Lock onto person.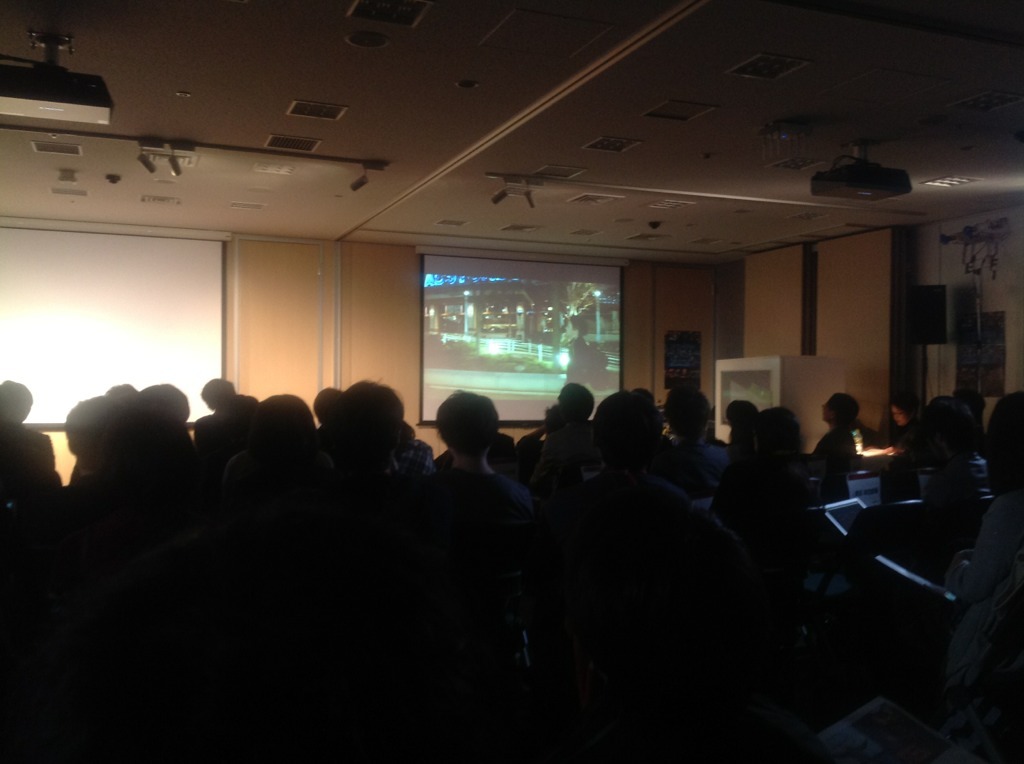
Locked: 724:410:793:504.
